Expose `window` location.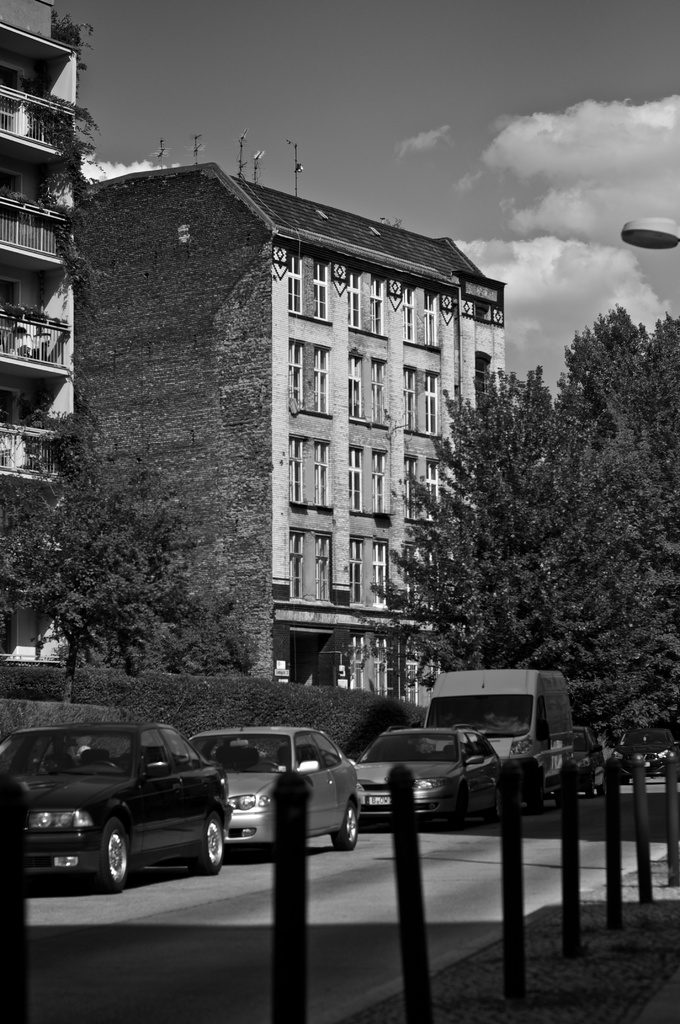
Exposed at crop(405, 460, 417, 519).
